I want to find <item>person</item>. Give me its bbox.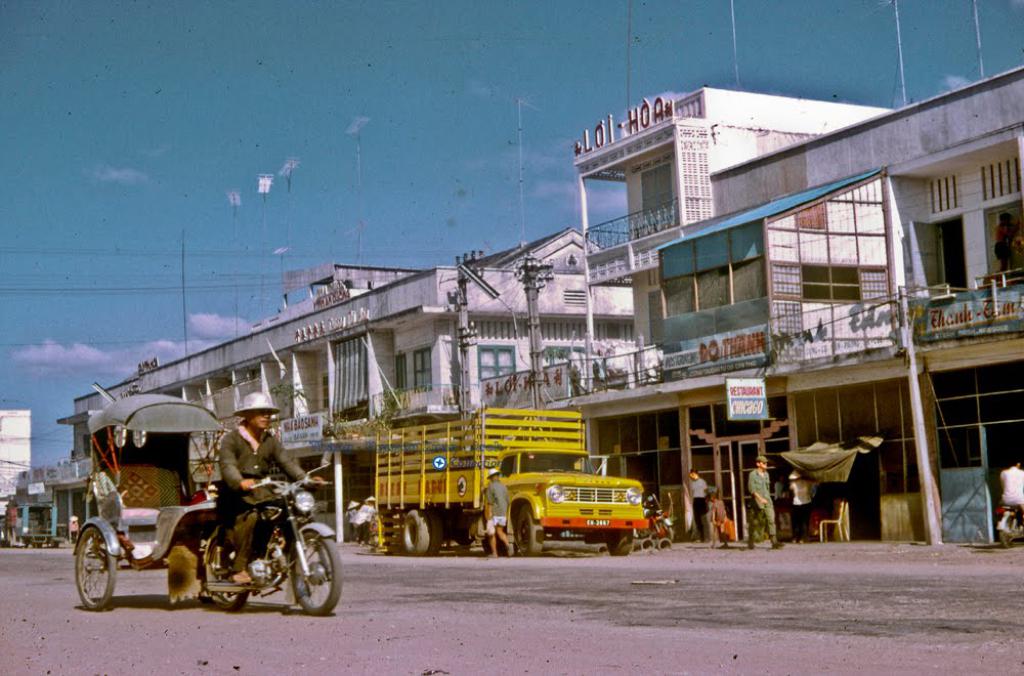
crop(685, 467, 709, 543).
